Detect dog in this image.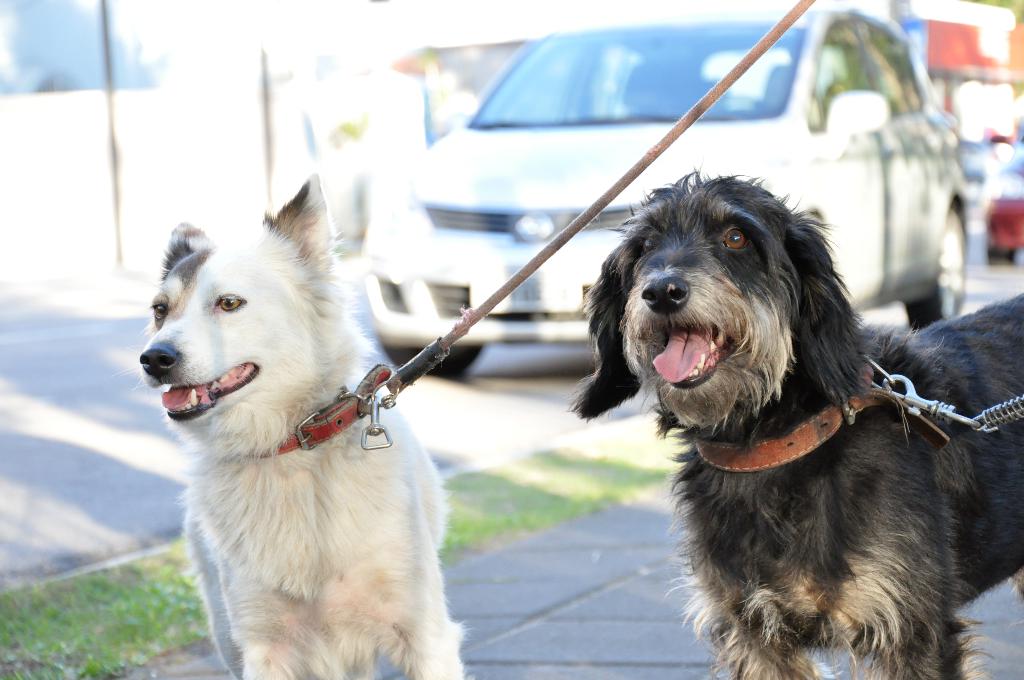
Detection: bbox=(566, 166, 1023, 679).
